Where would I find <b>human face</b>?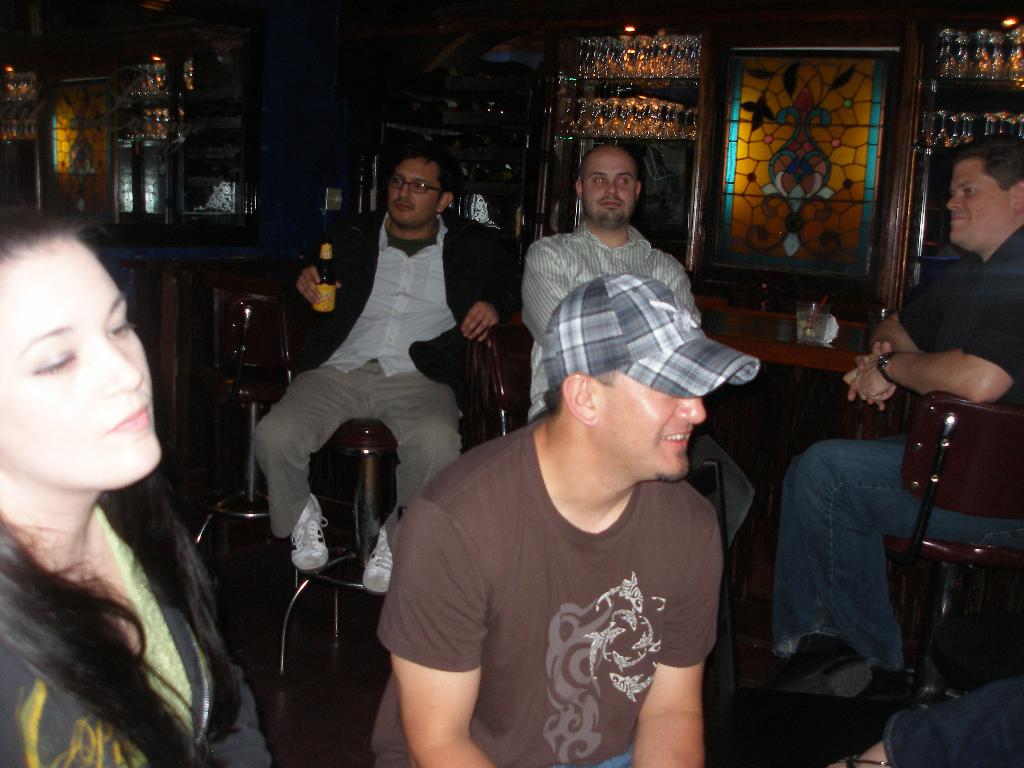
At (0, 240, 162, 494).
